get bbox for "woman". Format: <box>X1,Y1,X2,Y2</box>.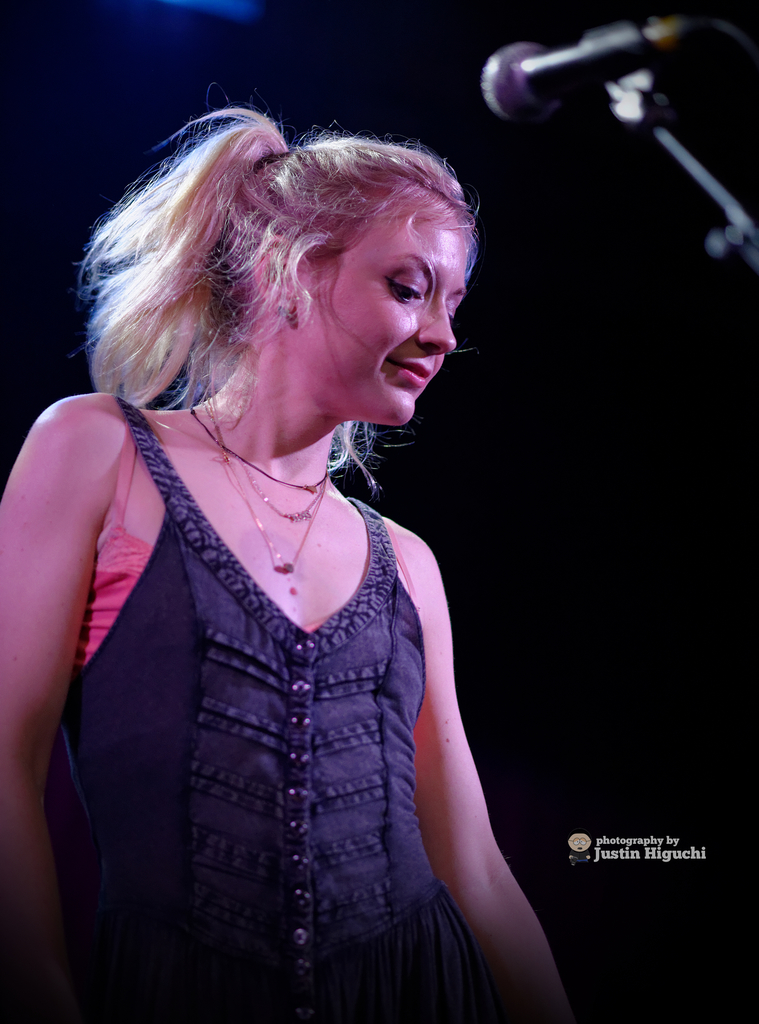
<box>23,93,587,998</box>.
